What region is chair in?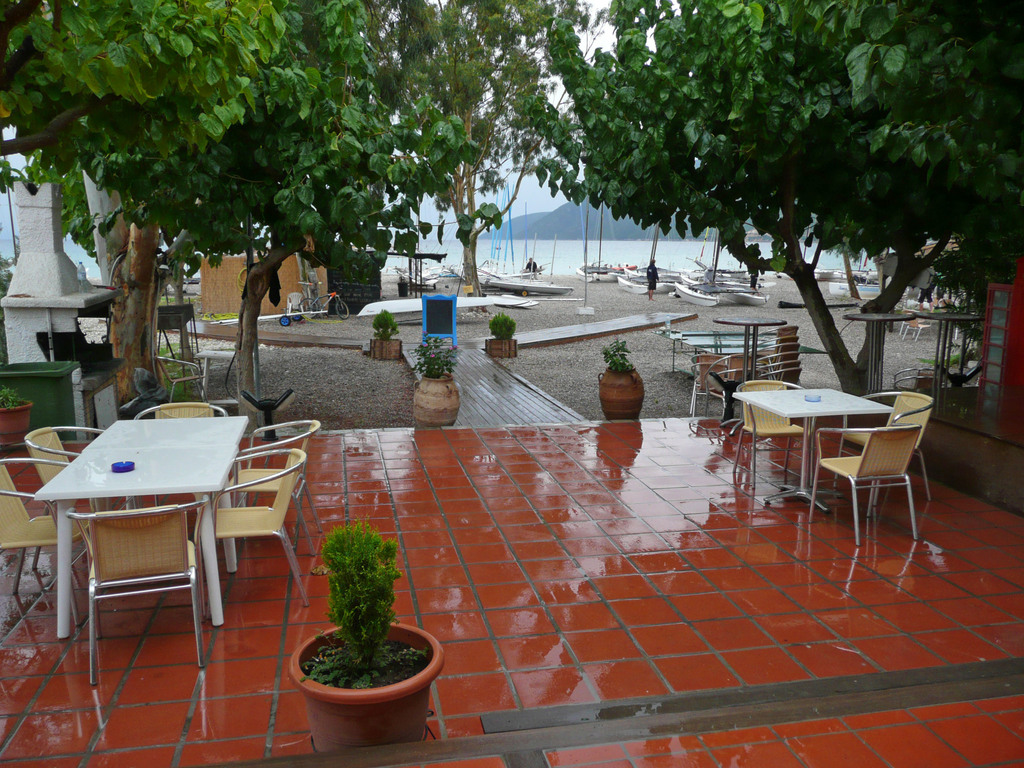
902/308/932/340.
